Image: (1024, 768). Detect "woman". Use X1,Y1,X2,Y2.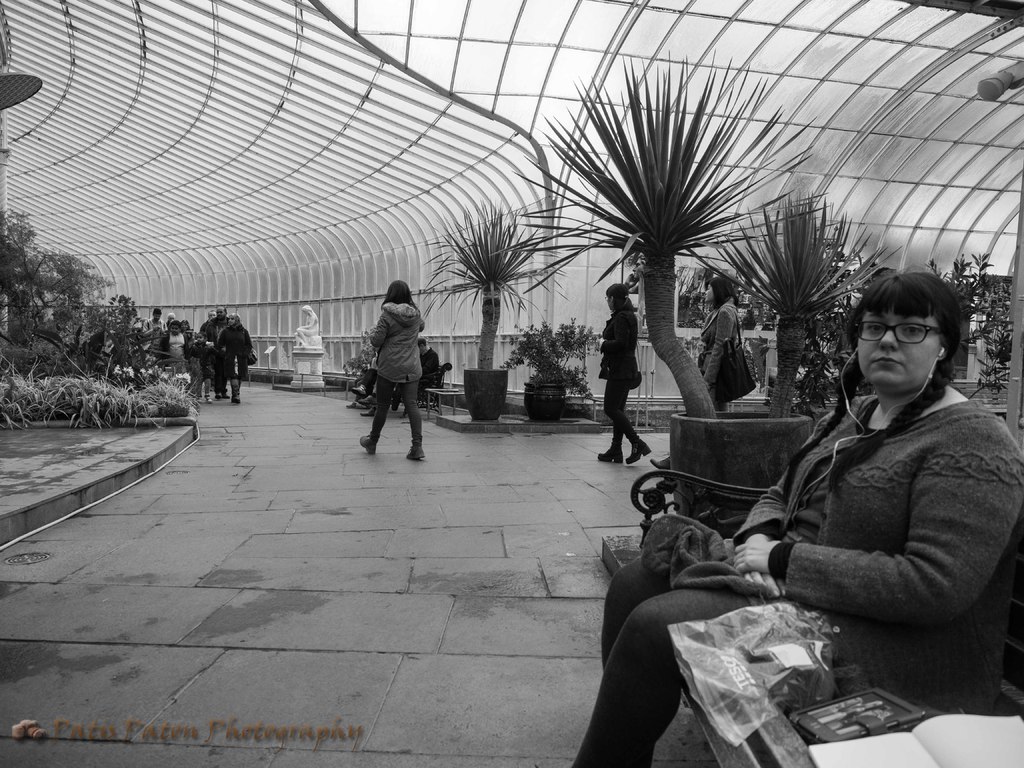
572,271,1023,767.
